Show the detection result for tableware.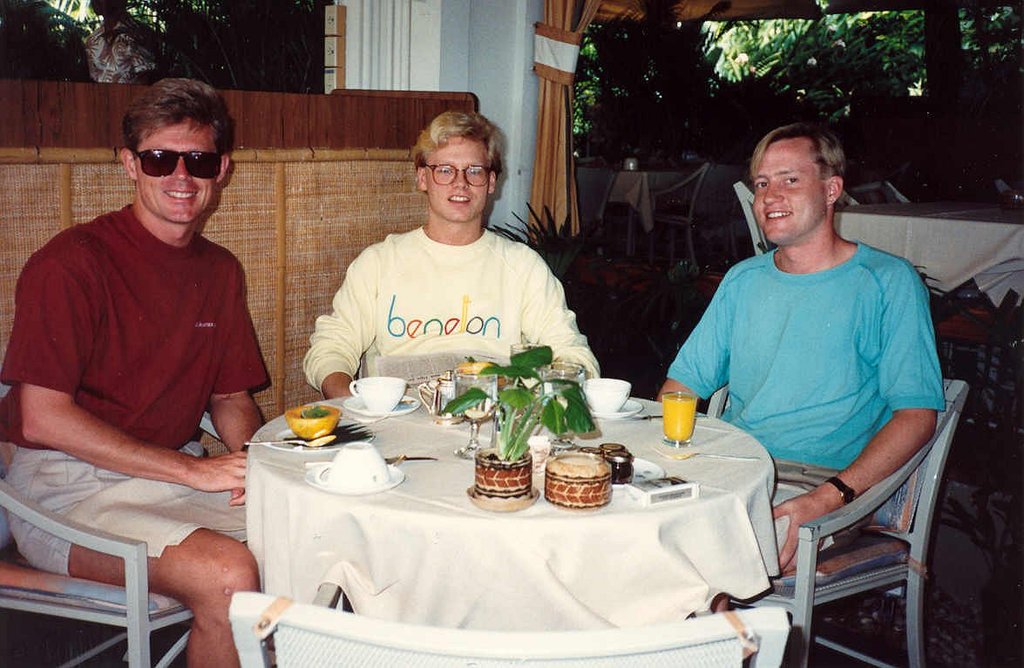
detection(661, 393, 700, 448).
